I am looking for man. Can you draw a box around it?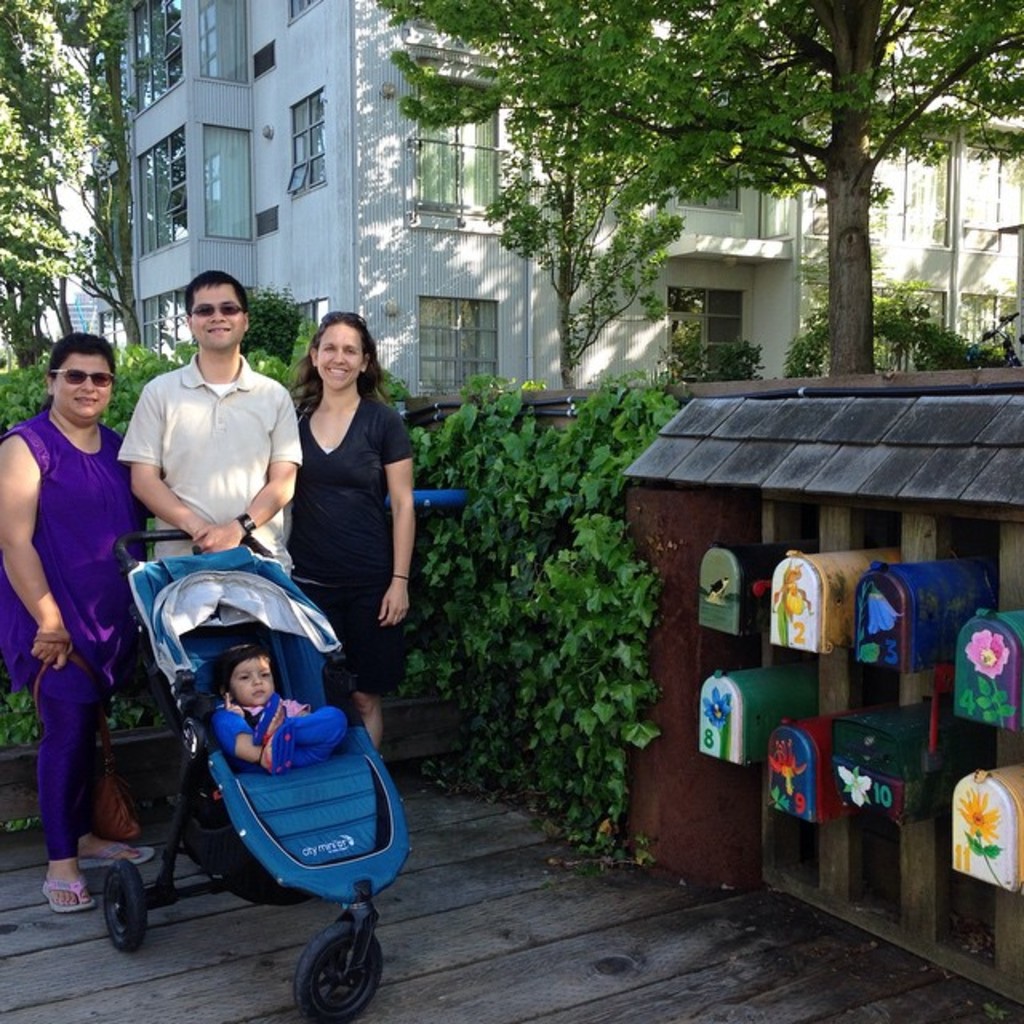
Sure, the bounding box is [x1=122, y1=254, x2=310, y2=563].
